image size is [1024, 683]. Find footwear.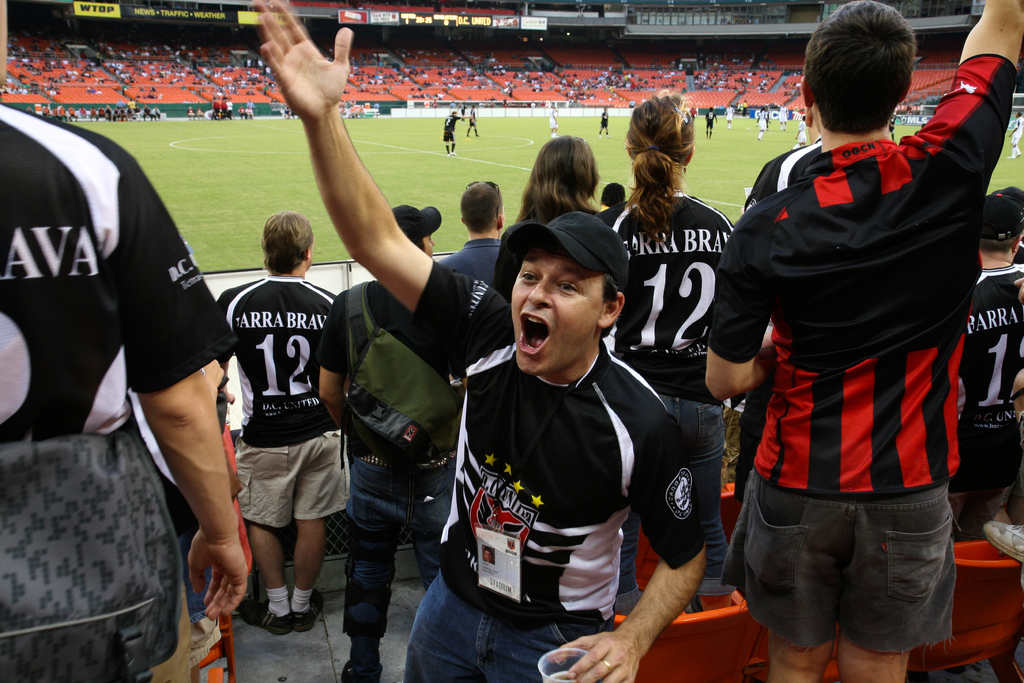
981/514/1023/561.
